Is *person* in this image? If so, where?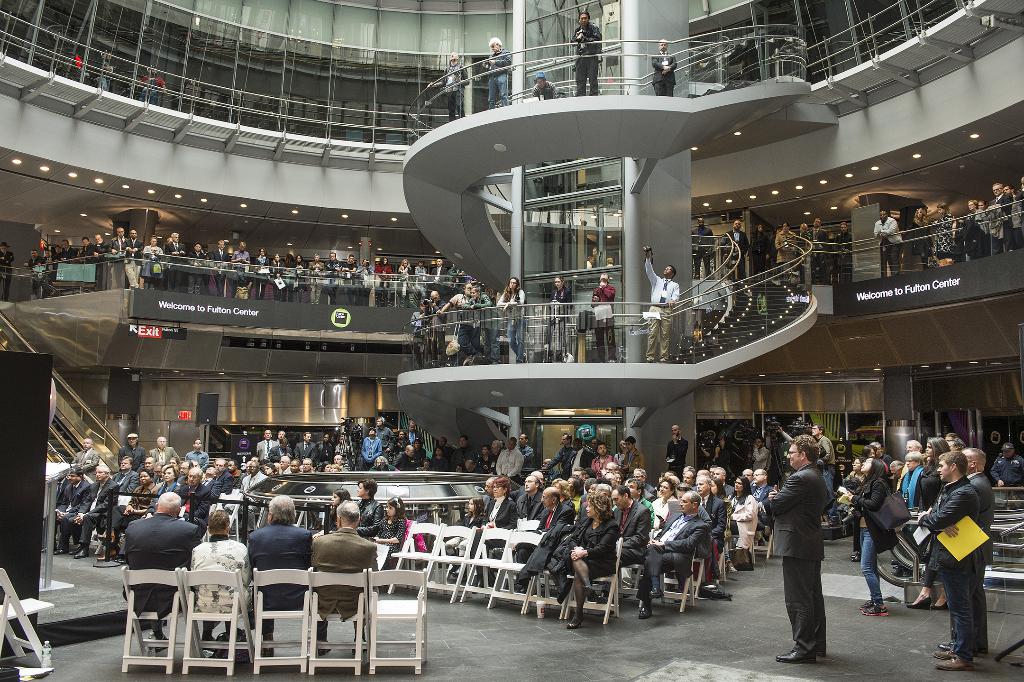
Yes, at {"x1": 411, "y1": 257, "x2": 423, "y2": 300}.
